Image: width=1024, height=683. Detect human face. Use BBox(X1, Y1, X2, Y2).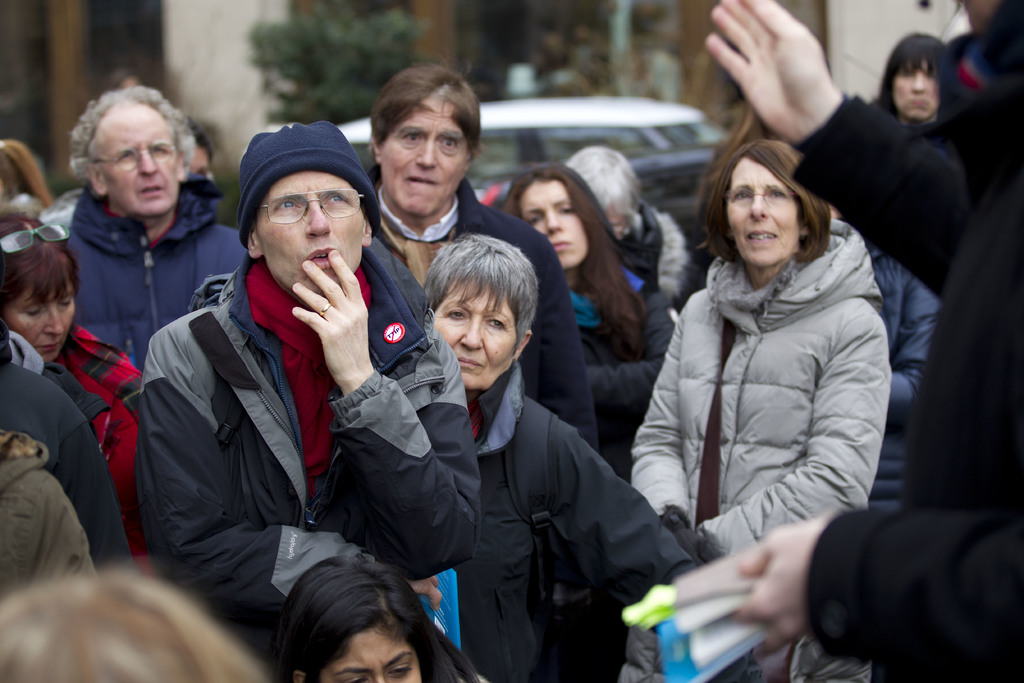
BBox(3, 277, 77, 361).
